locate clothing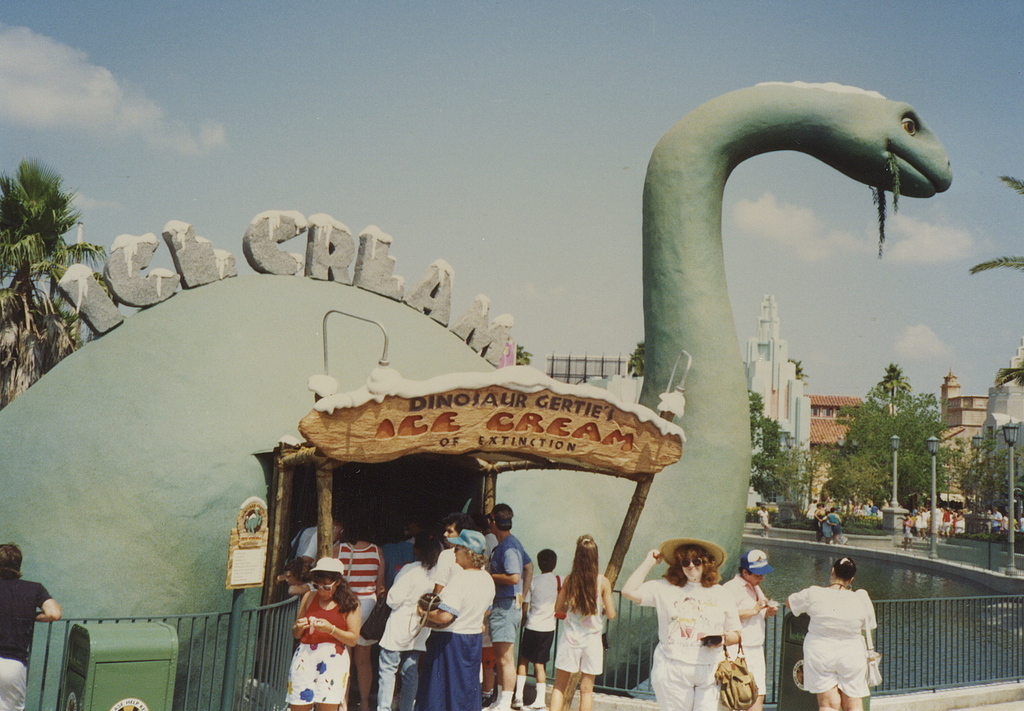
x1=521 y1=566 x2=565 y2=668
